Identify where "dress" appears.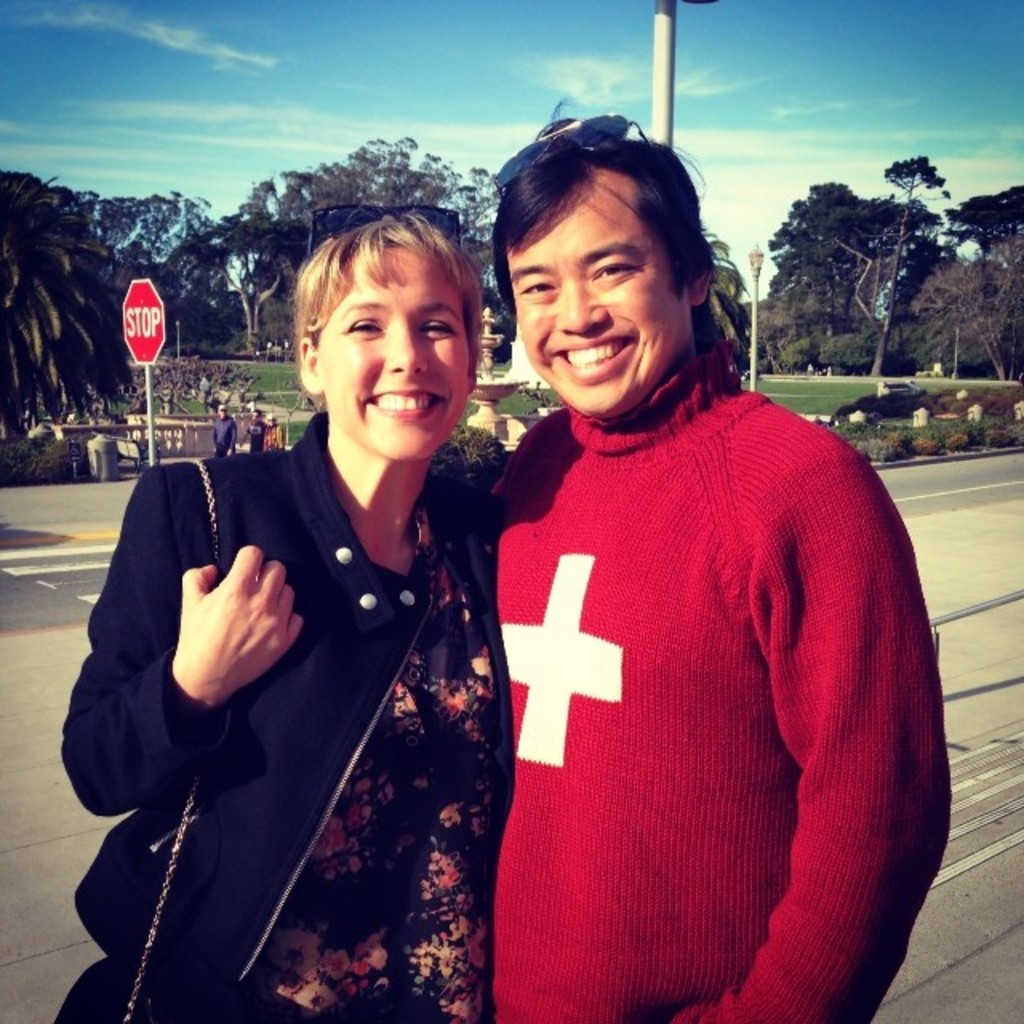
Appears at (left=234, top=504, right=498, bottom=1022).
